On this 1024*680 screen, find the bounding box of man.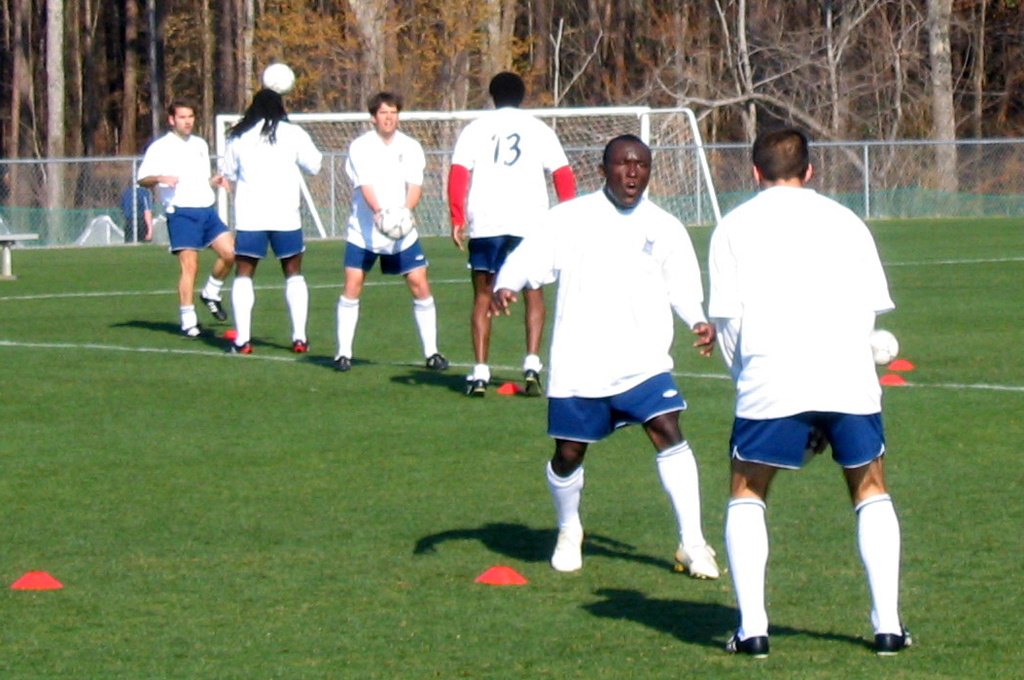
Bounding box: detection(697, 123, 920, 637).
